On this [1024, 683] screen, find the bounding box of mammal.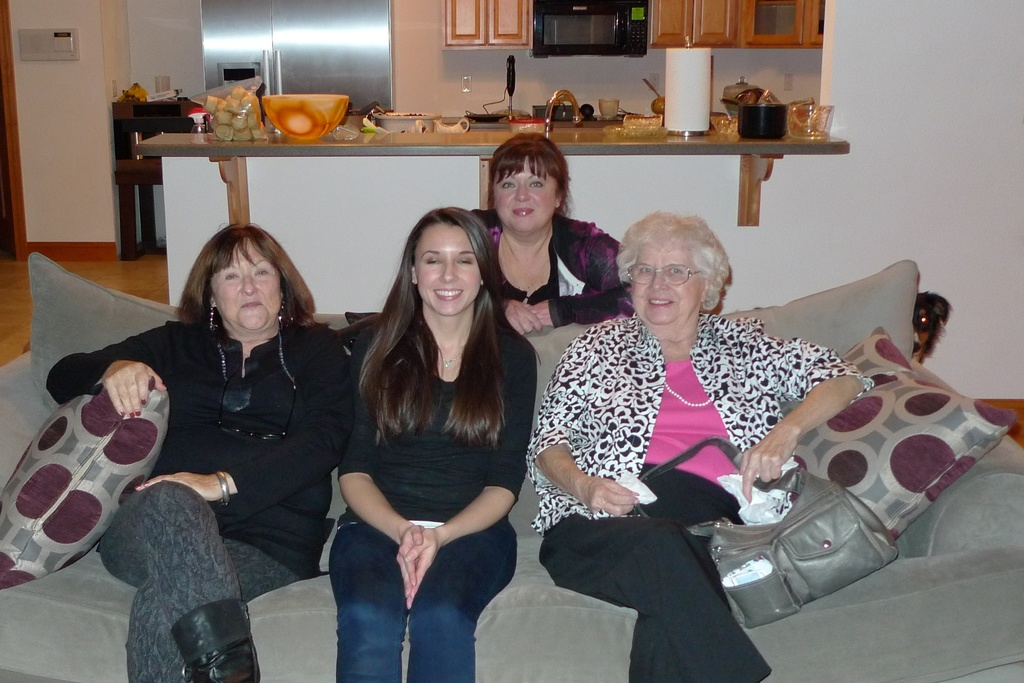
Bounding box: rect(477, 134, 639, 334).
